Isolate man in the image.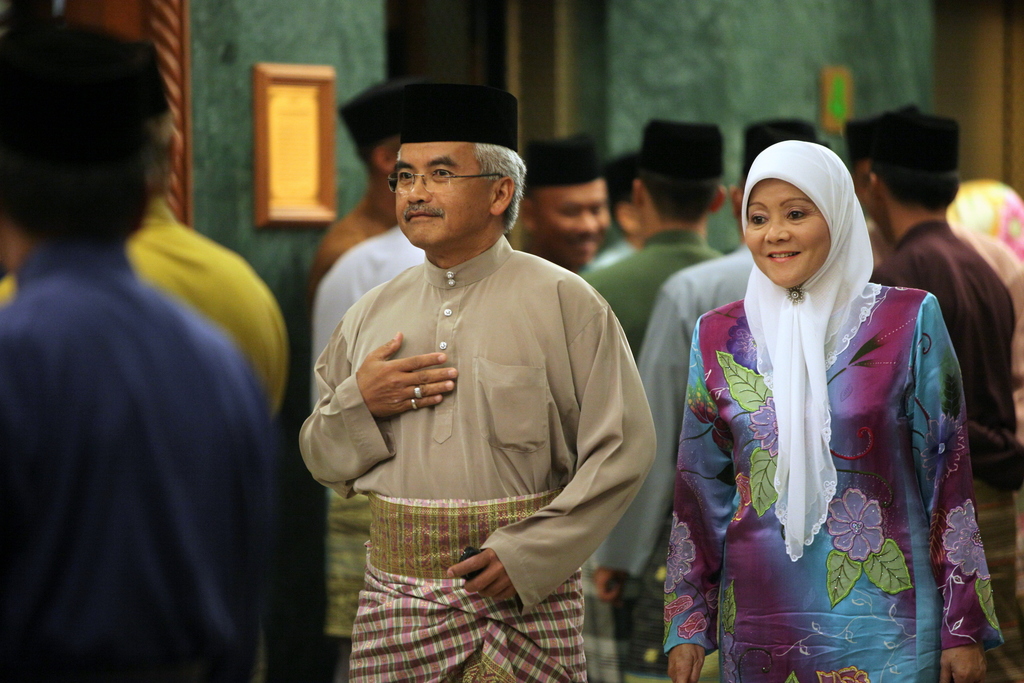
Isolated region: box=[0, 17, 268, 682].
